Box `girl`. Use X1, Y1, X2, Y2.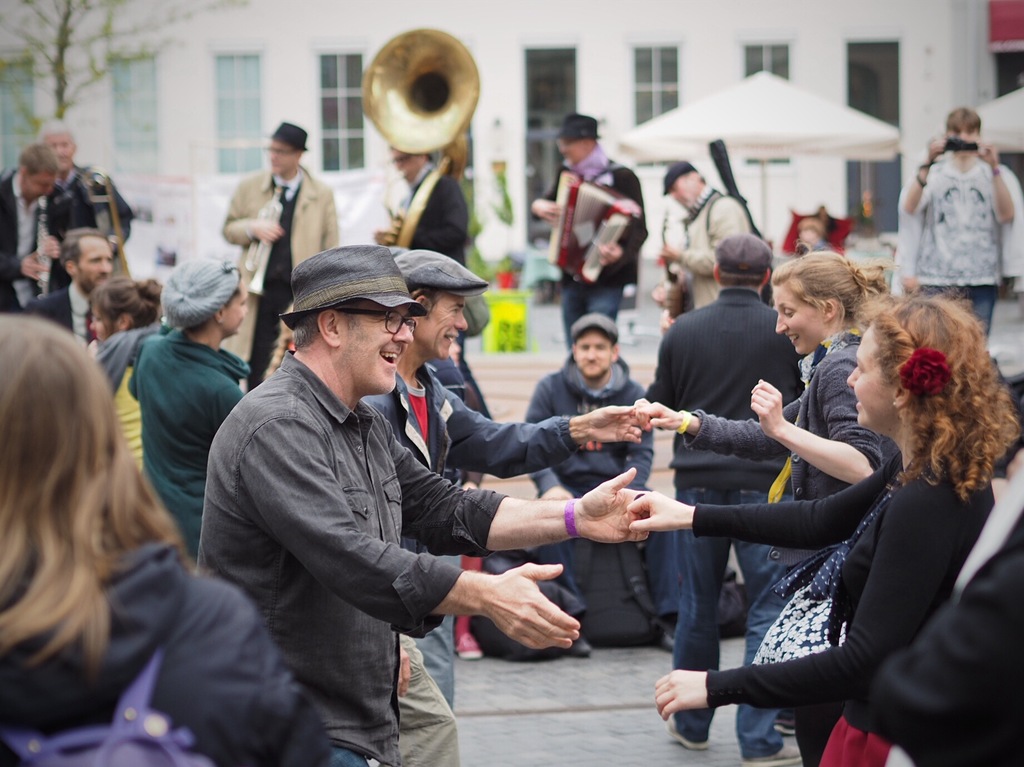
632, 248, 887, 507.
